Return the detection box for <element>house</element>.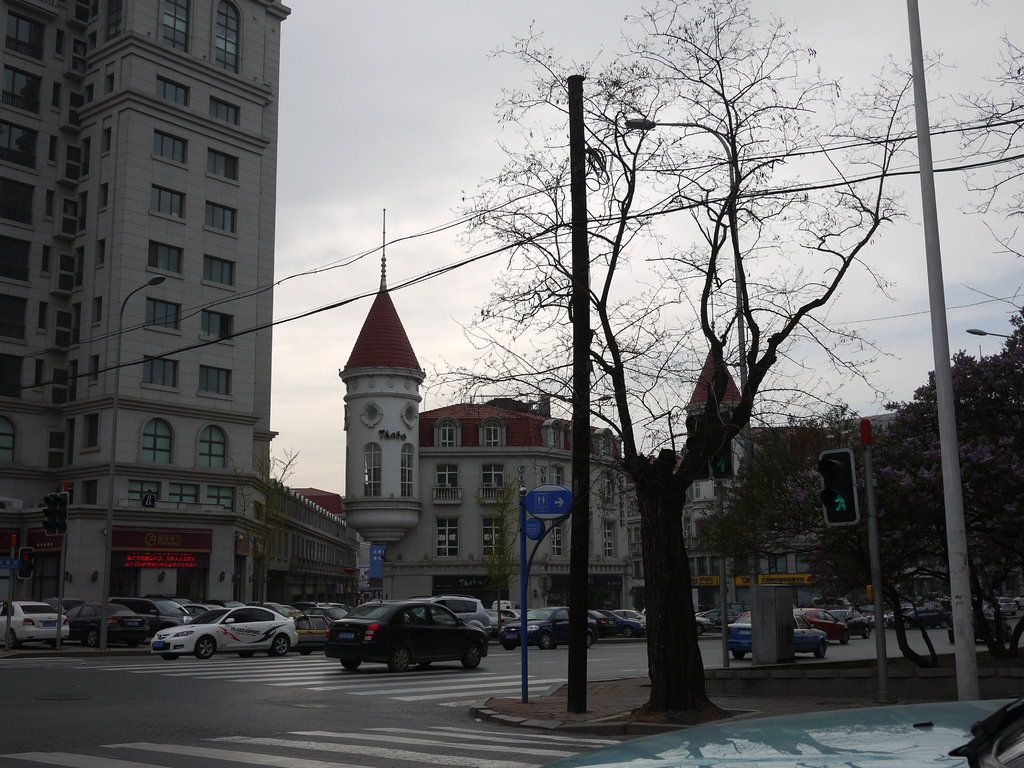
bbox(337, 274, 617, 625).
